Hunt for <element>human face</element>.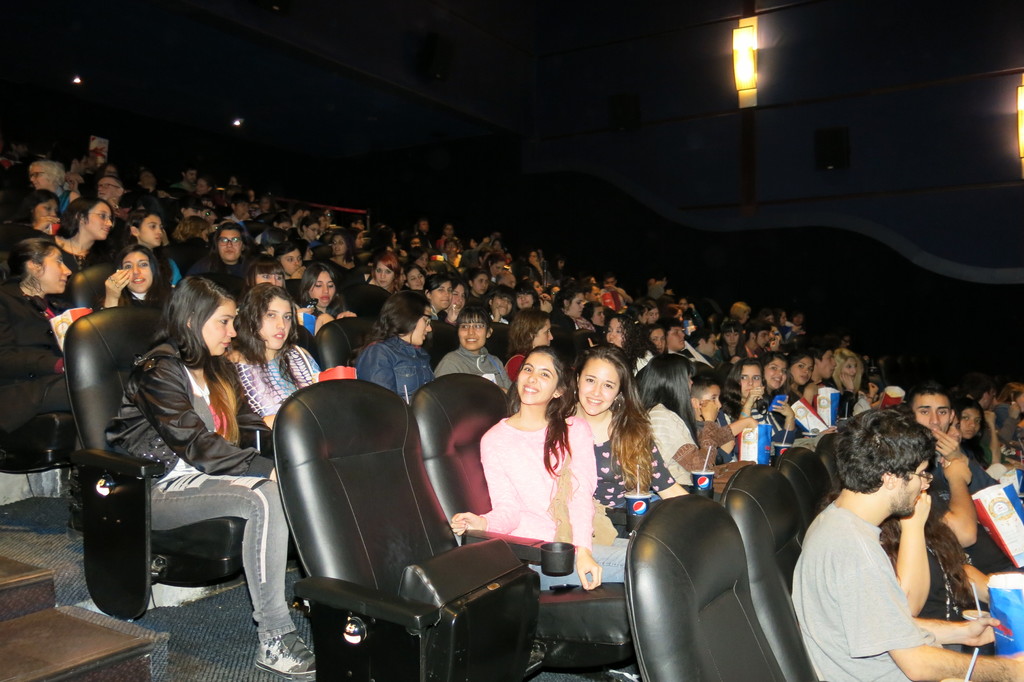
Hunted down at detection(724, 328, 739, 345).
